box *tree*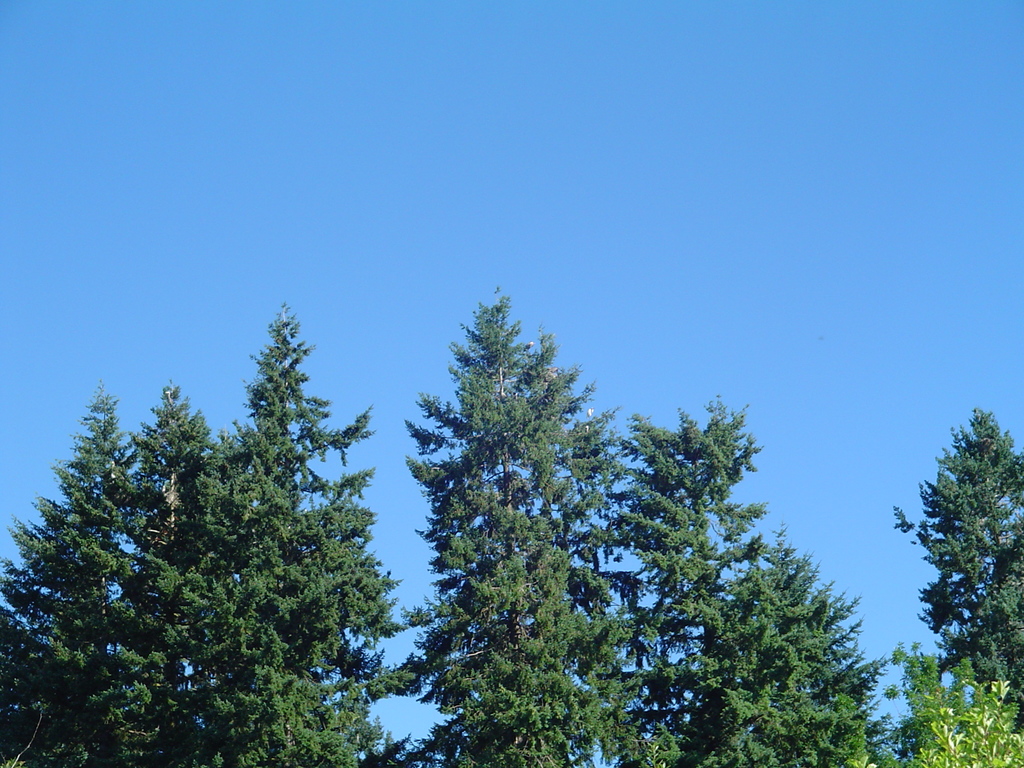
[396, 276, 668, 767]
